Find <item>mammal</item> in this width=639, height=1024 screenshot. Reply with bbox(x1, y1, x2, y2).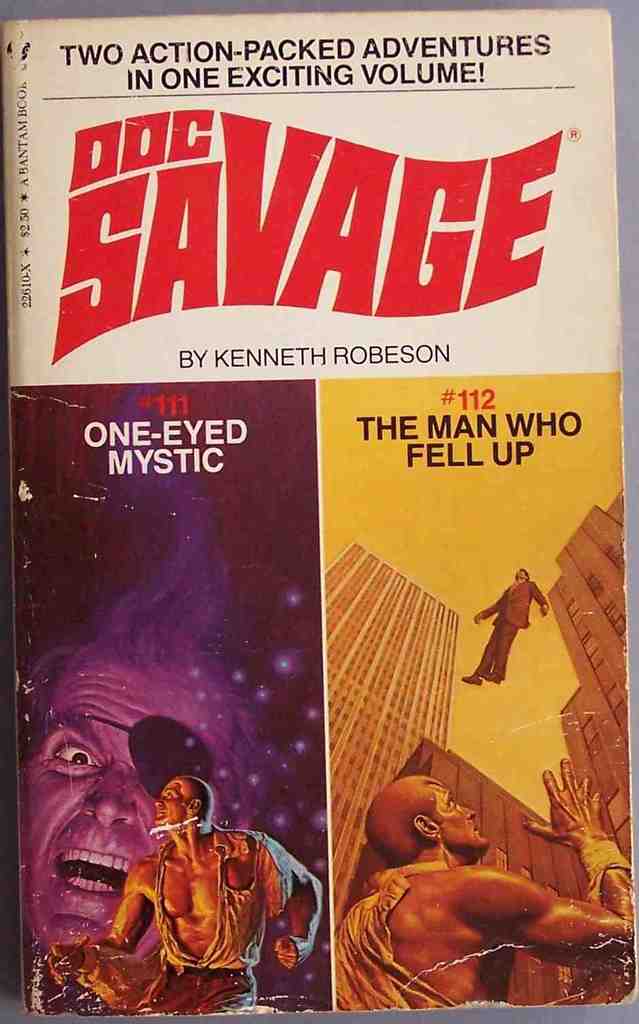
bbox(330, 759, 636, 1013).
